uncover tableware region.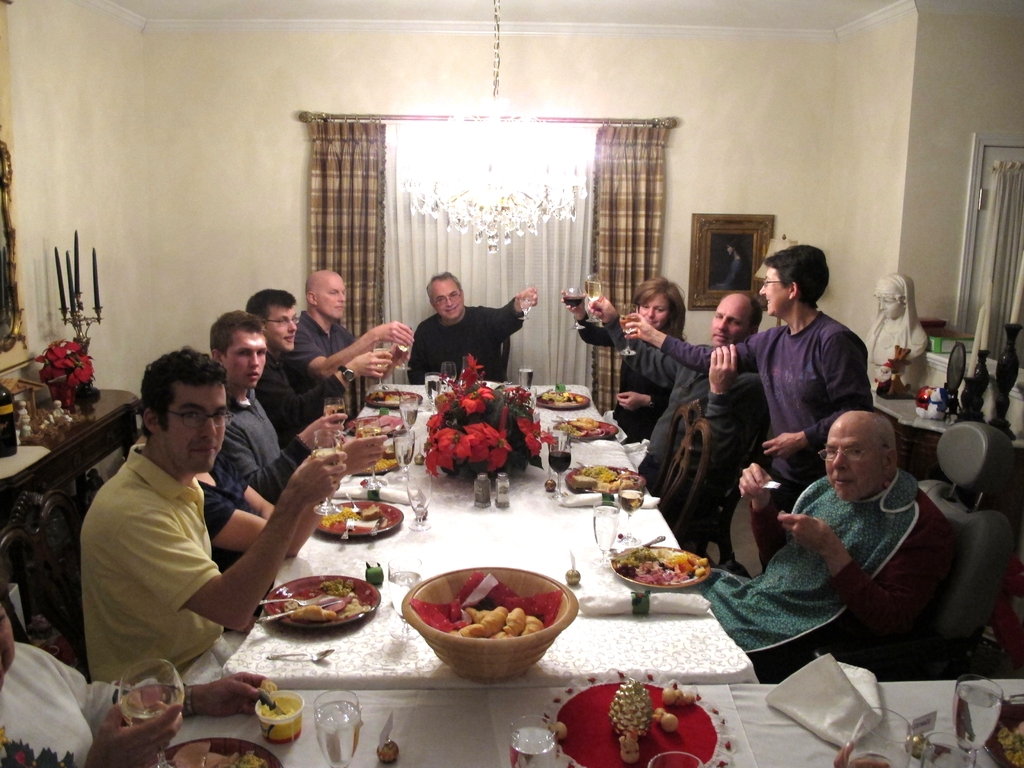
Uncovered: <bbox>844, 707, 911, 767</bbox>.
